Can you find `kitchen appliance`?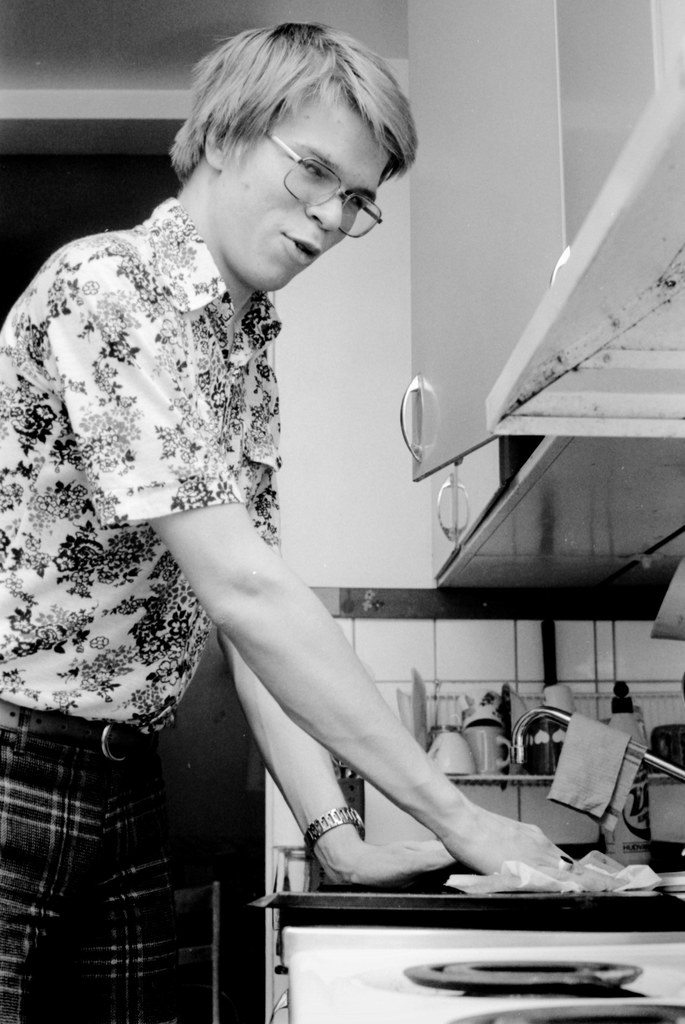
Yes, bounding box: (left=406, top=0, right=684, bottom=477).
